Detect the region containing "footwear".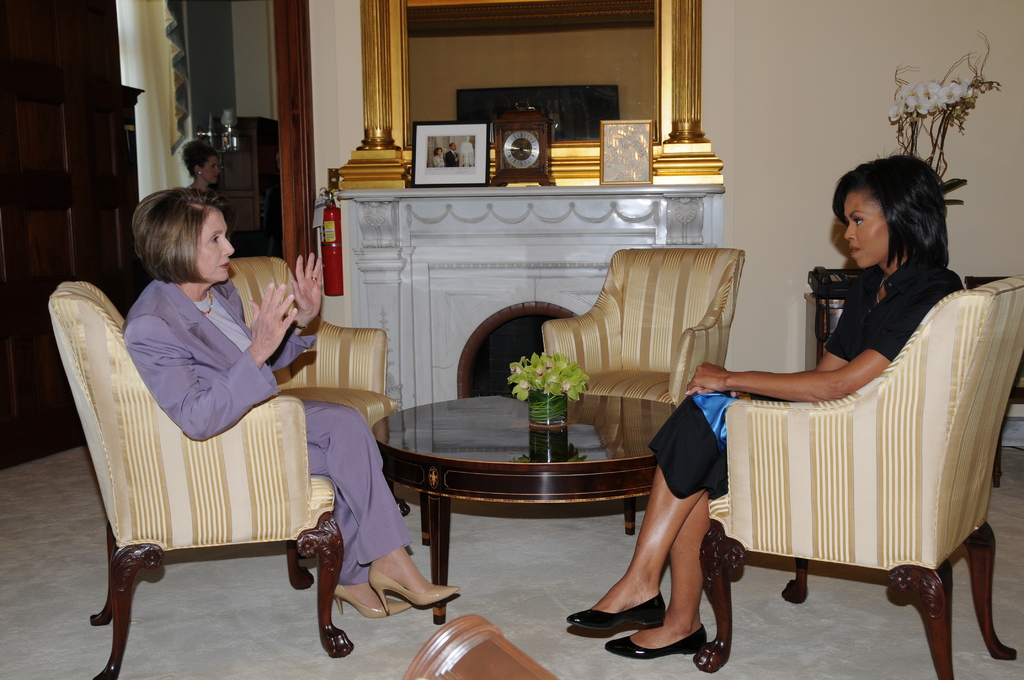
box(332, 580, 403, 618).
